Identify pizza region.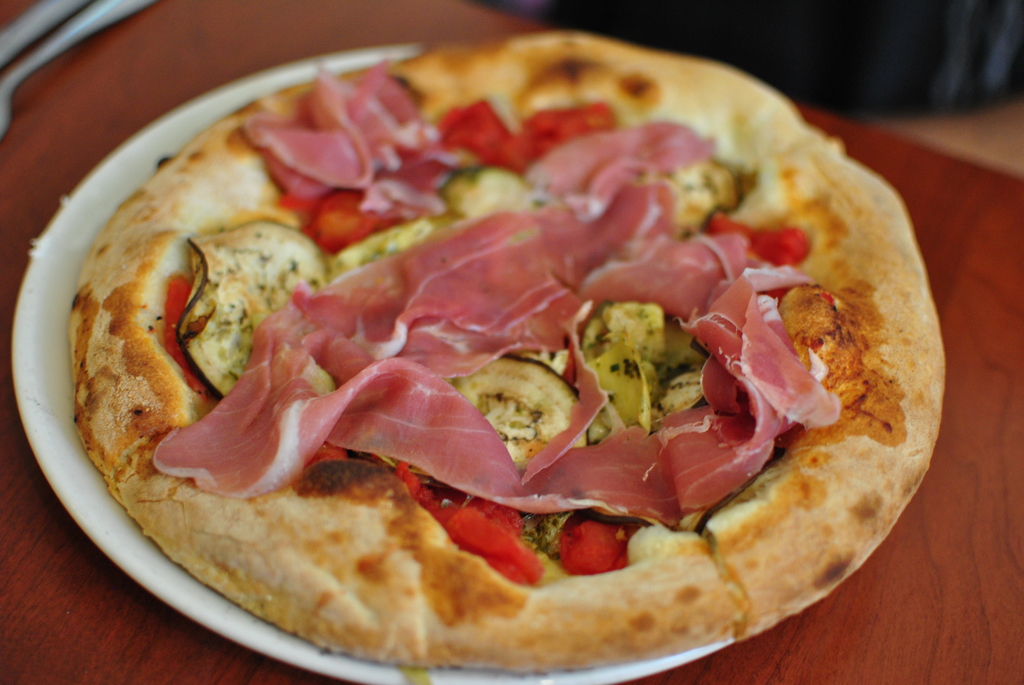
Region: BBox(51, 33, 964, 672).
